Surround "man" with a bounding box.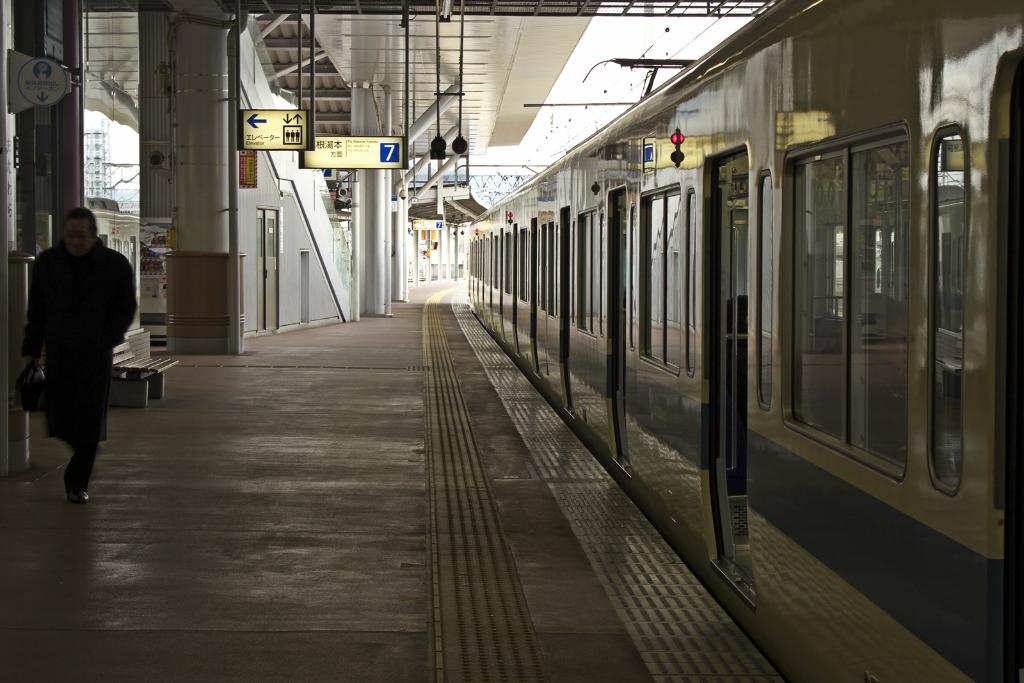
crop(21, 205, 130, 492).
